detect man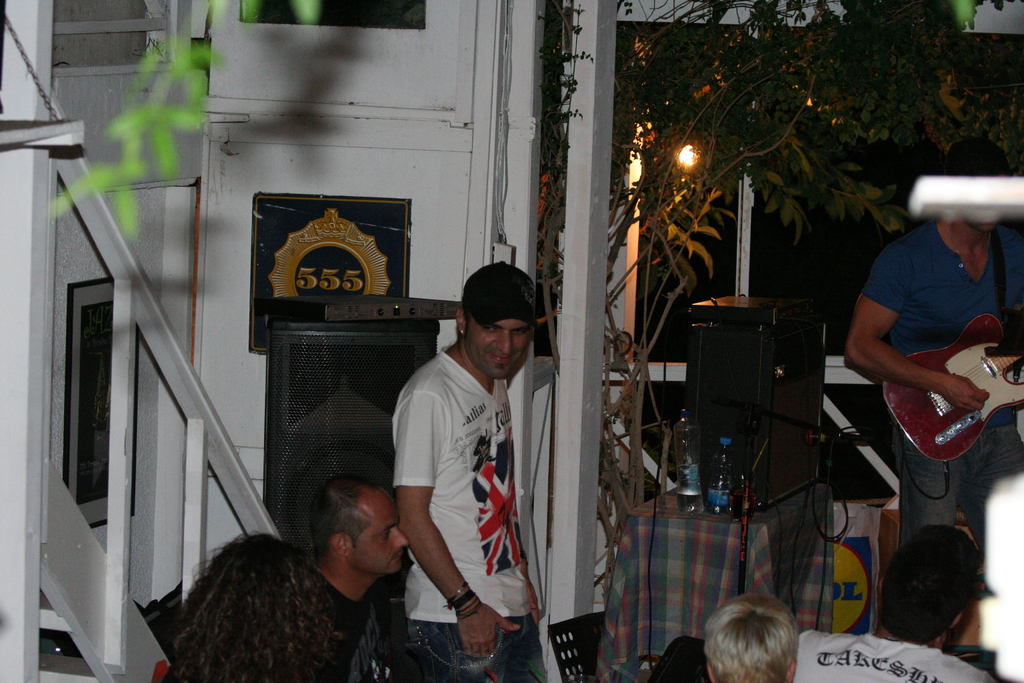
161/456/419/682
